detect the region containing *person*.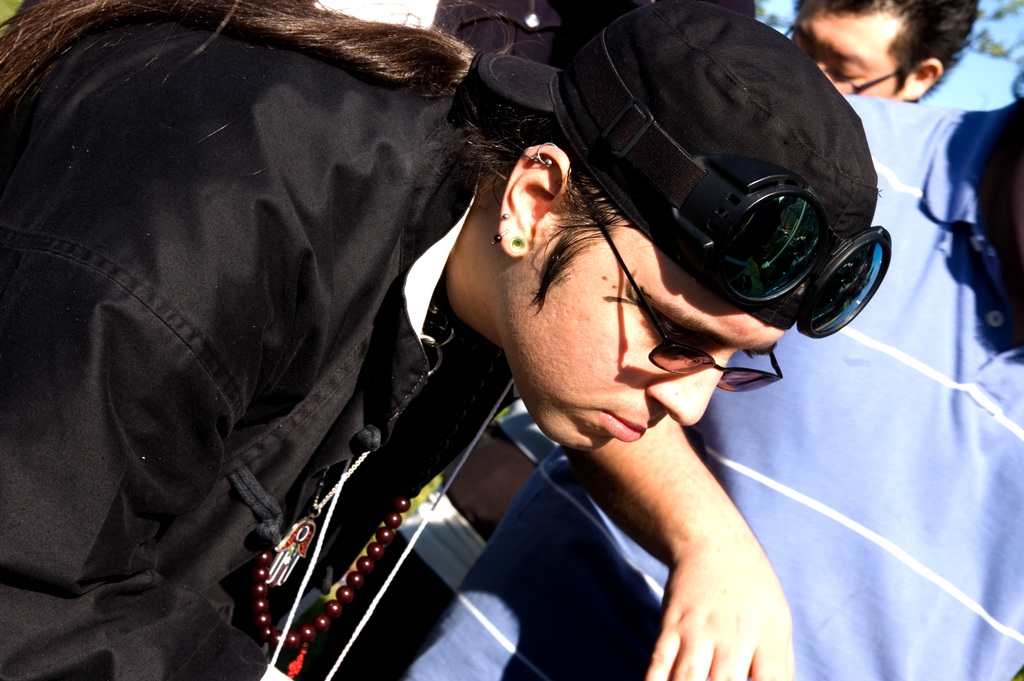
detection(783, 0, 982, 105).
